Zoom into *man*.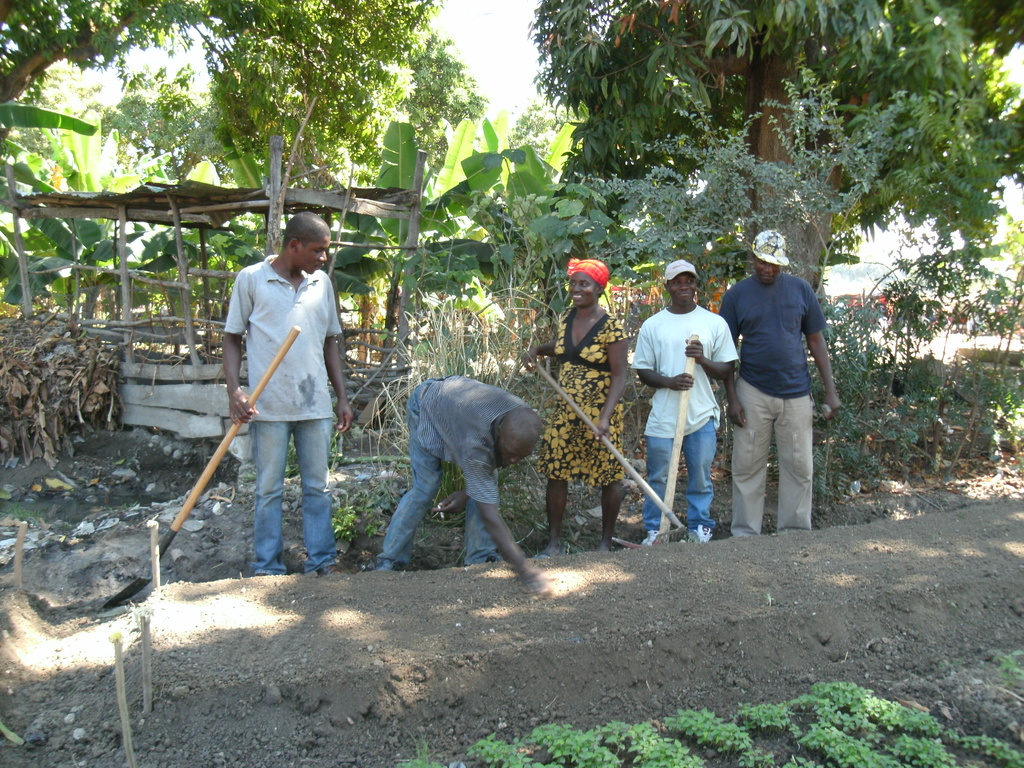
Zoom target: box(230, 209, 354, 573).
